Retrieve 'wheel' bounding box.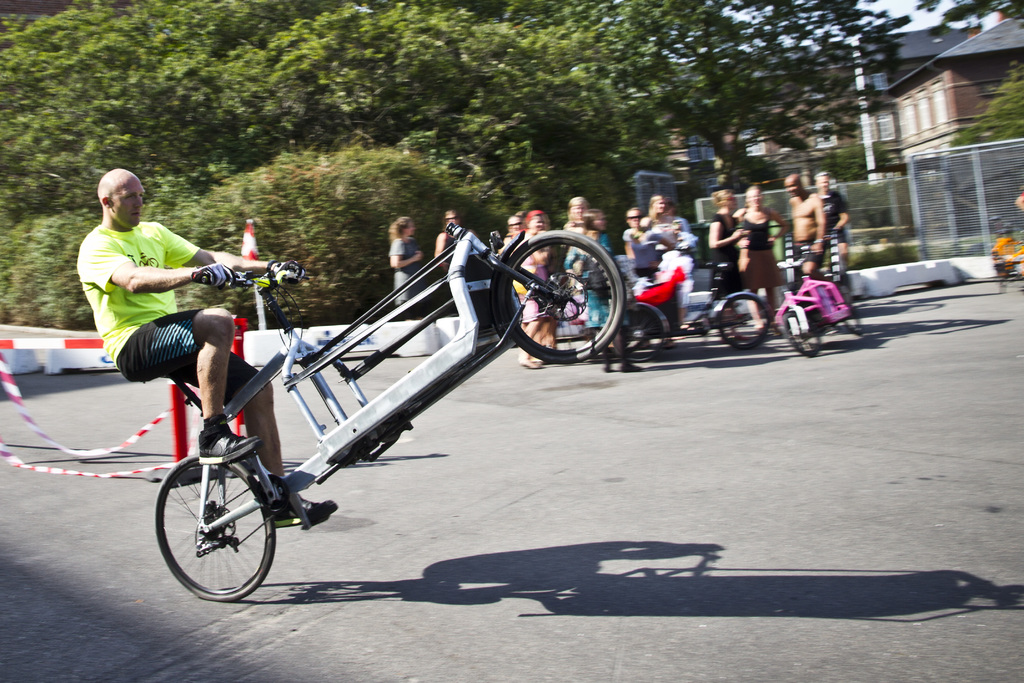
Bounding box: 714,293,773,349.
